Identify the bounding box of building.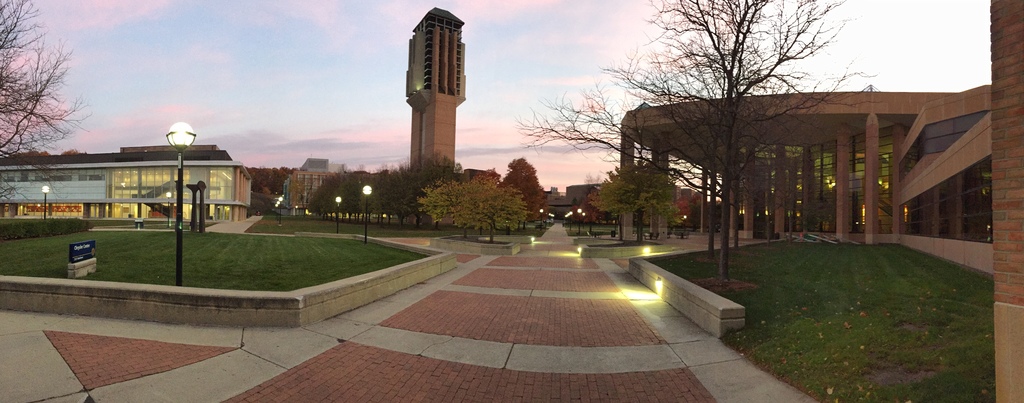
(0, 136, 248, 224).
